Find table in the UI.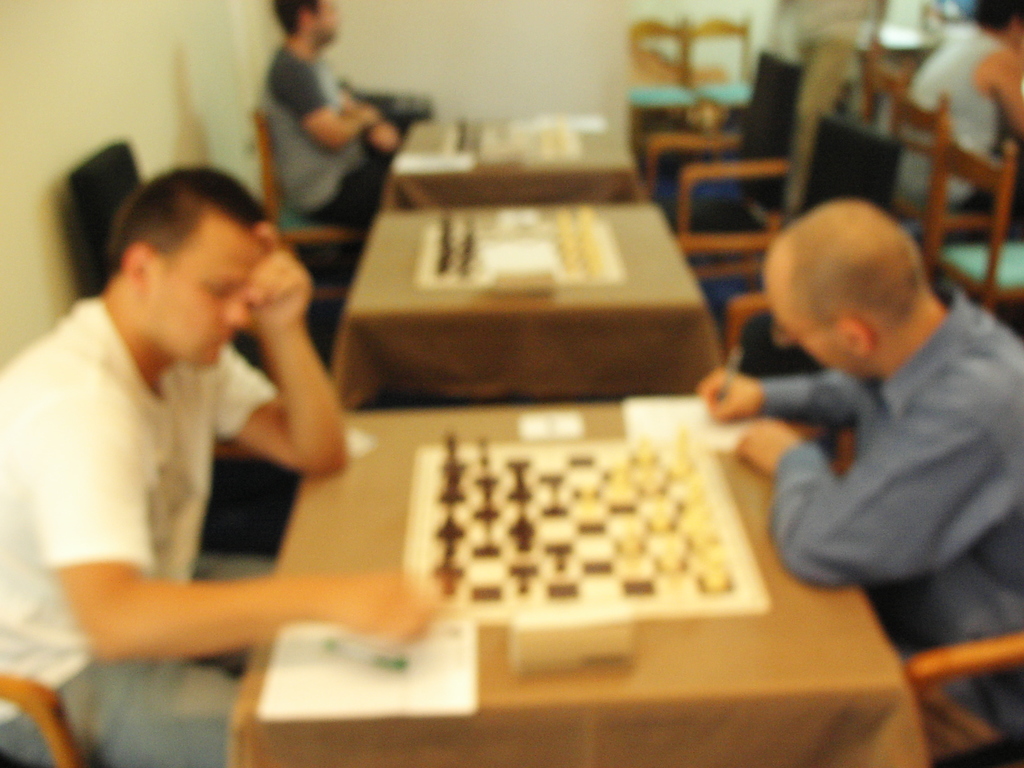
UI element at crop(383, 107, 641, 196).
